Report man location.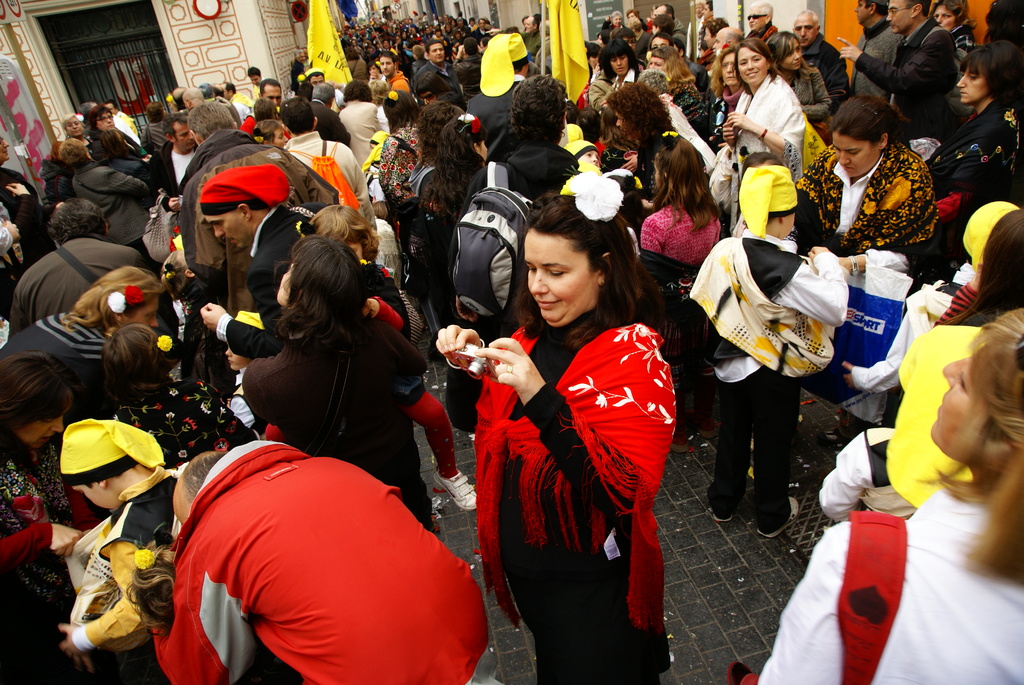
Report: Rect(6, 193, 148, 328).
